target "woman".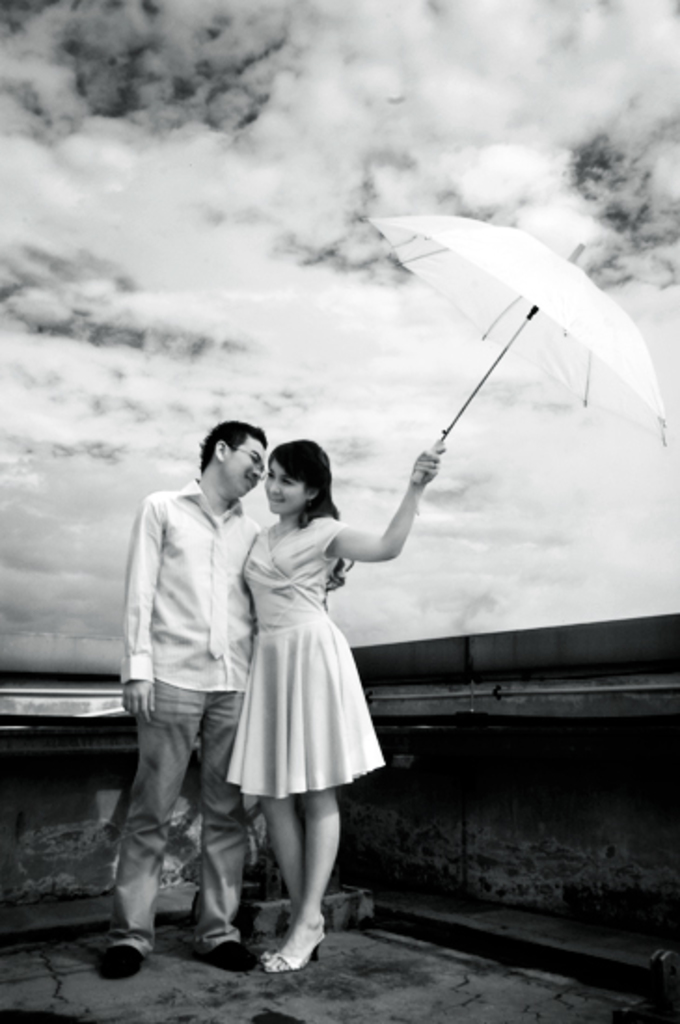
Target region: {"x1": 216, "y1": 421, "x2": 401, "y2": 929}.
